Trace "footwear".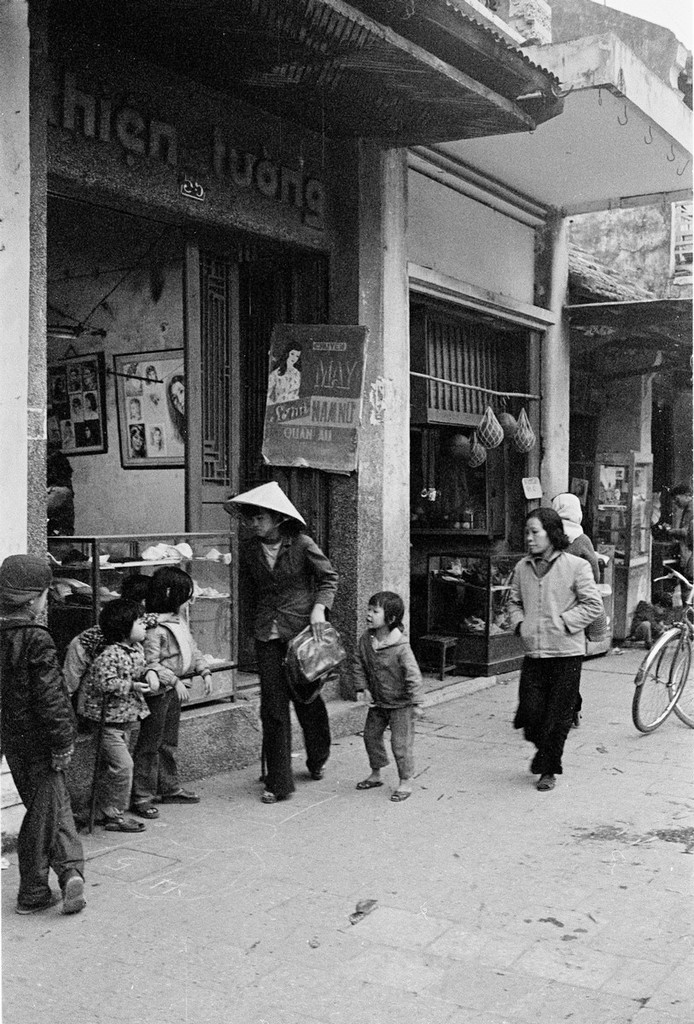
Traced to <region>312, 765, 322, 779</region>.
